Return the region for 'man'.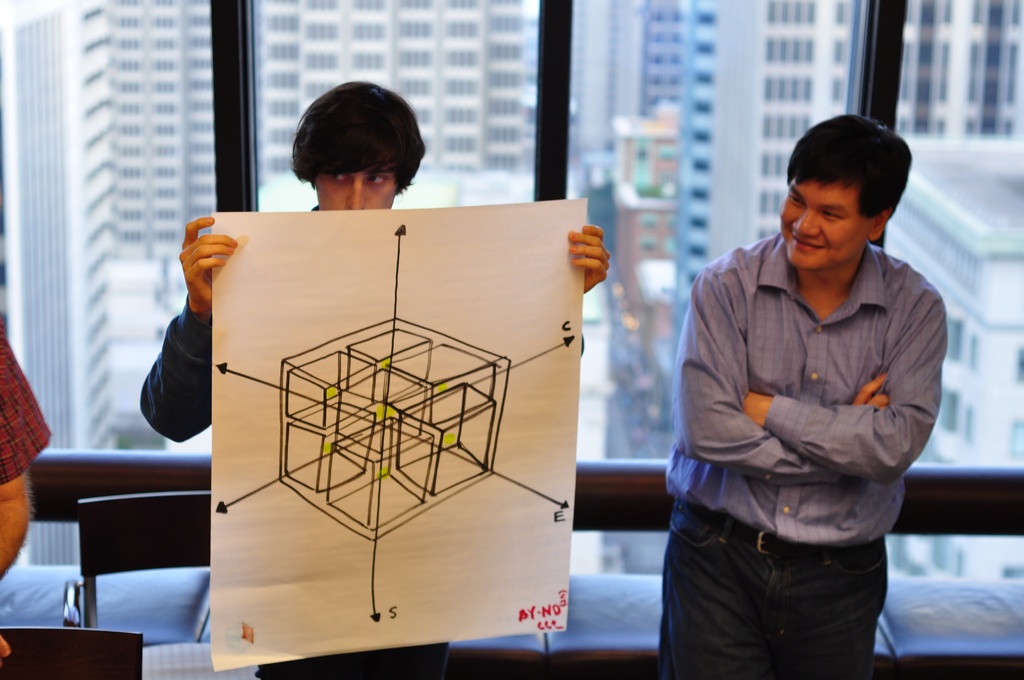
656,114,948,679.
